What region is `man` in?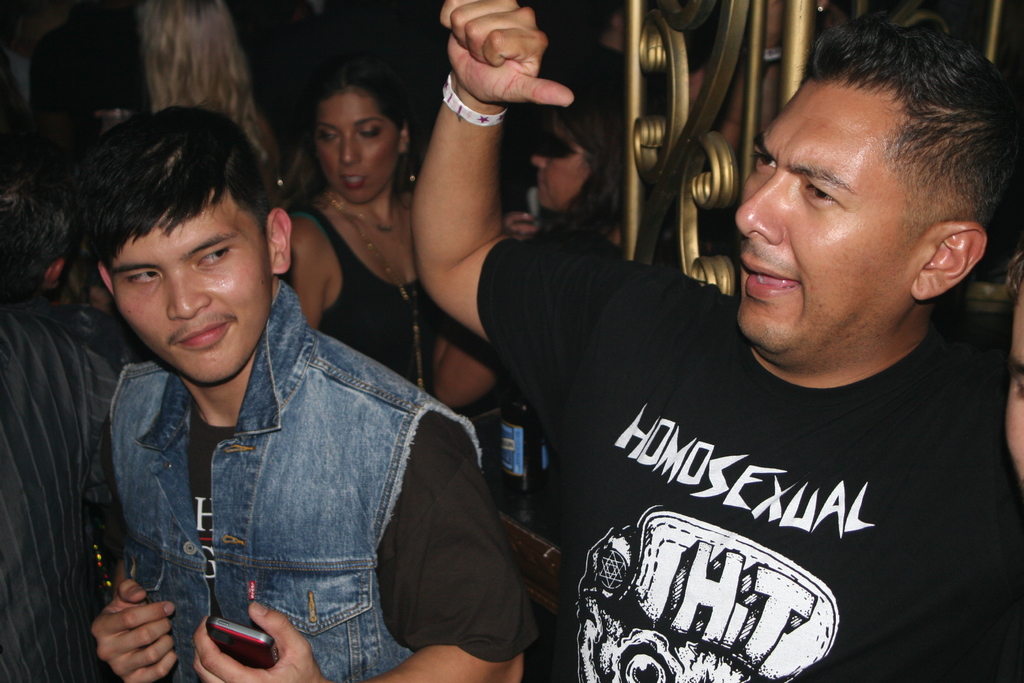
[left=407, top=0, right=1023, bottom=682].
